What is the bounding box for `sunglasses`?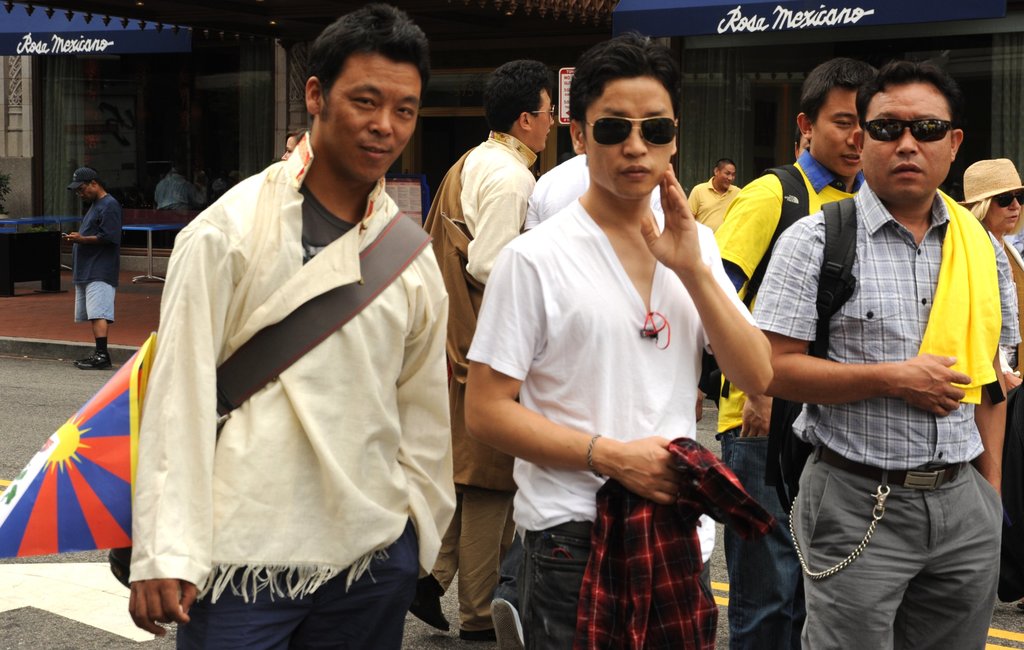
865/120/950/141.
